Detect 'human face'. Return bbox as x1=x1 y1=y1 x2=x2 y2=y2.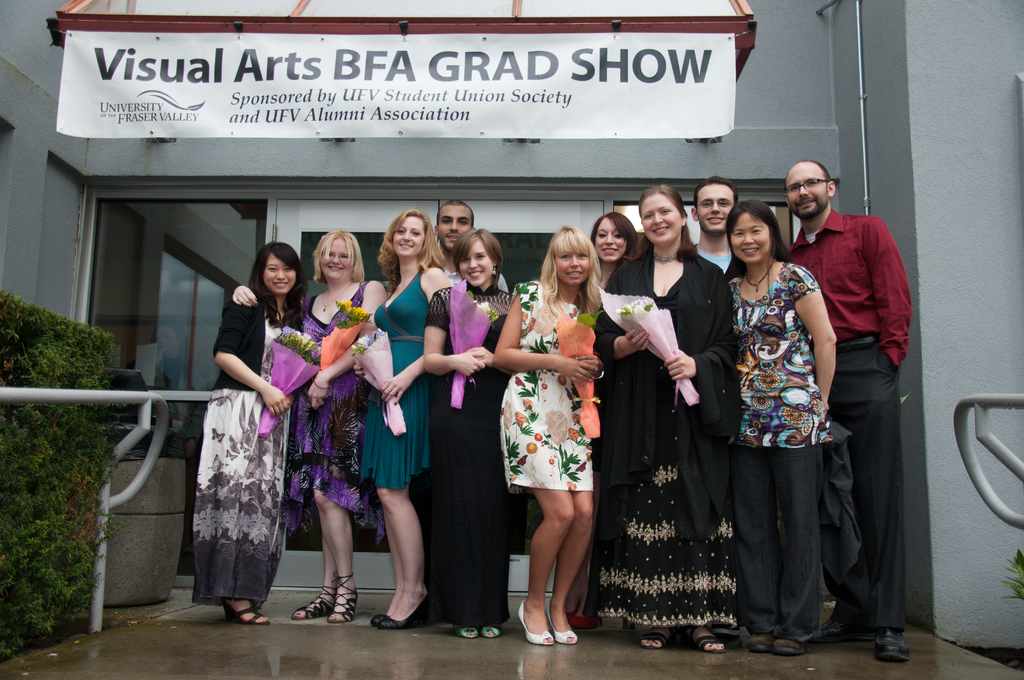
x1=396 y1=219 x2=422 y2=257.
